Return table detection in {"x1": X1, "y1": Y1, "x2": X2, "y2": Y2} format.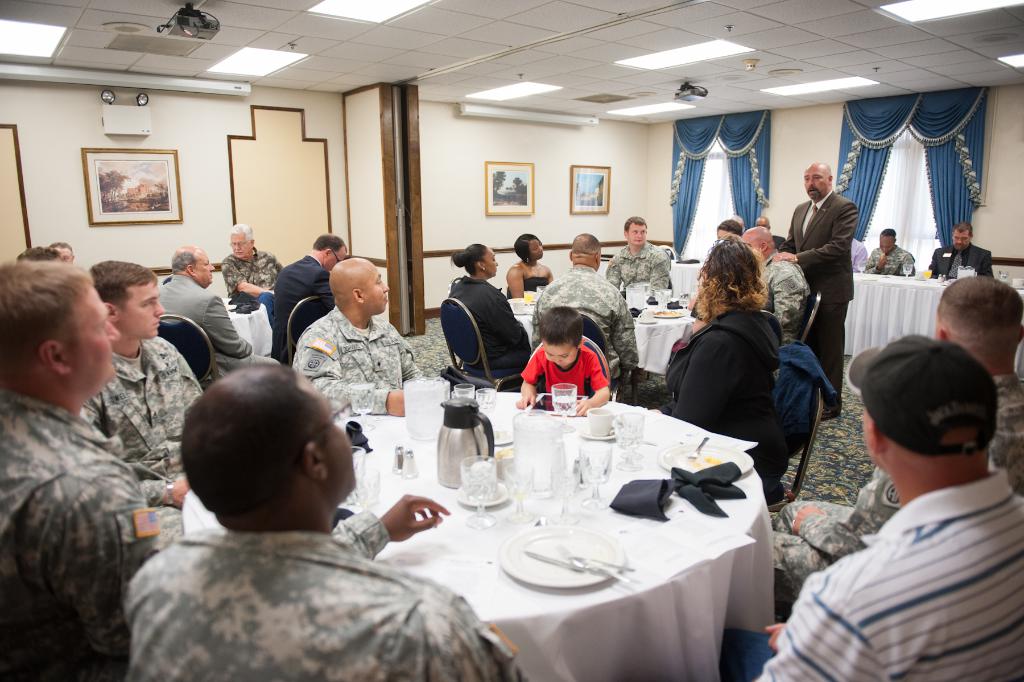
{"x1": 220, "y1": 292, "x2": 270, "y2": 360}.
